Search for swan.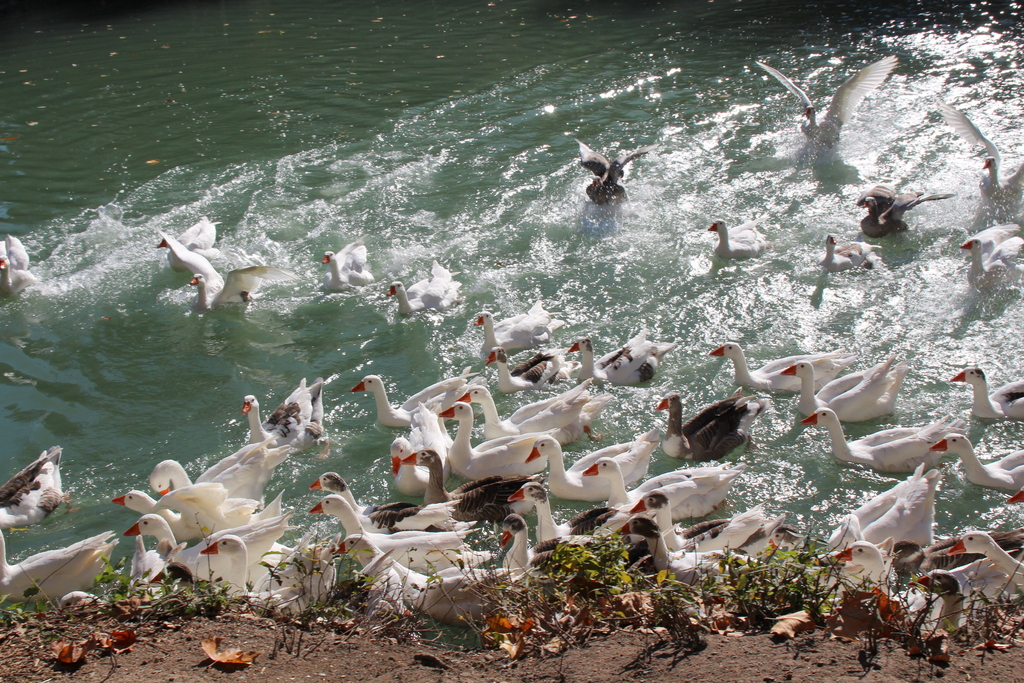
Found at bbox(326, 534, 511, 633).
